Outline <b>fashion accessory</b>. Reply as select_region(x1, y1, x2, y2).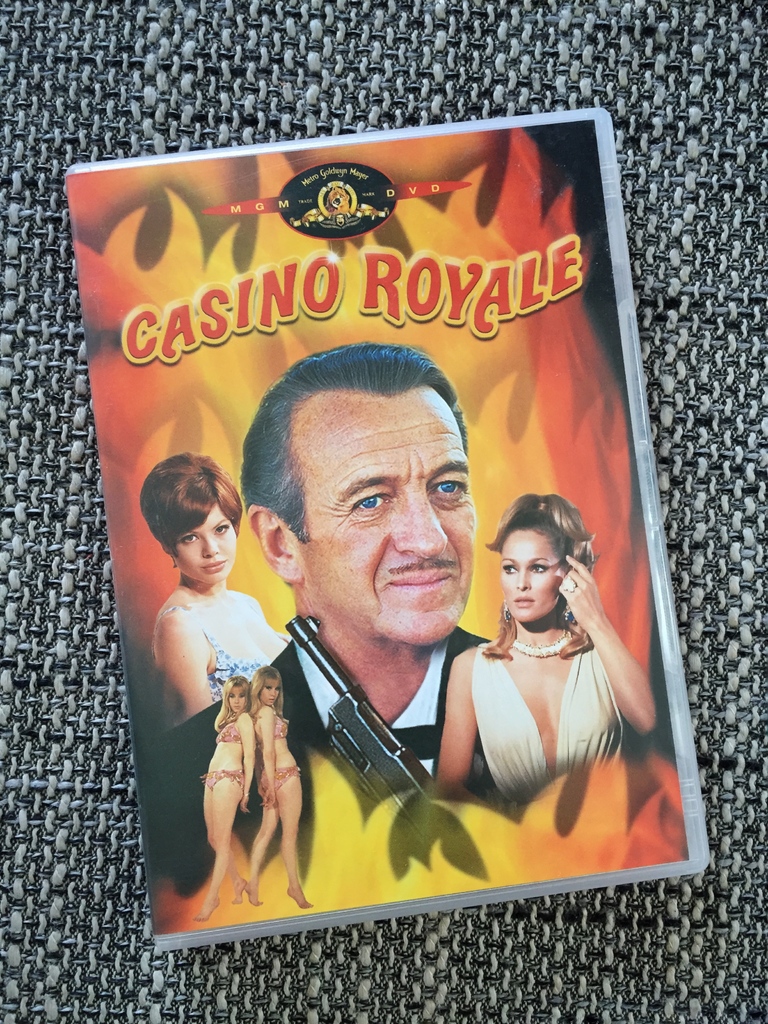
select_region(561, 602, 578, 628).
